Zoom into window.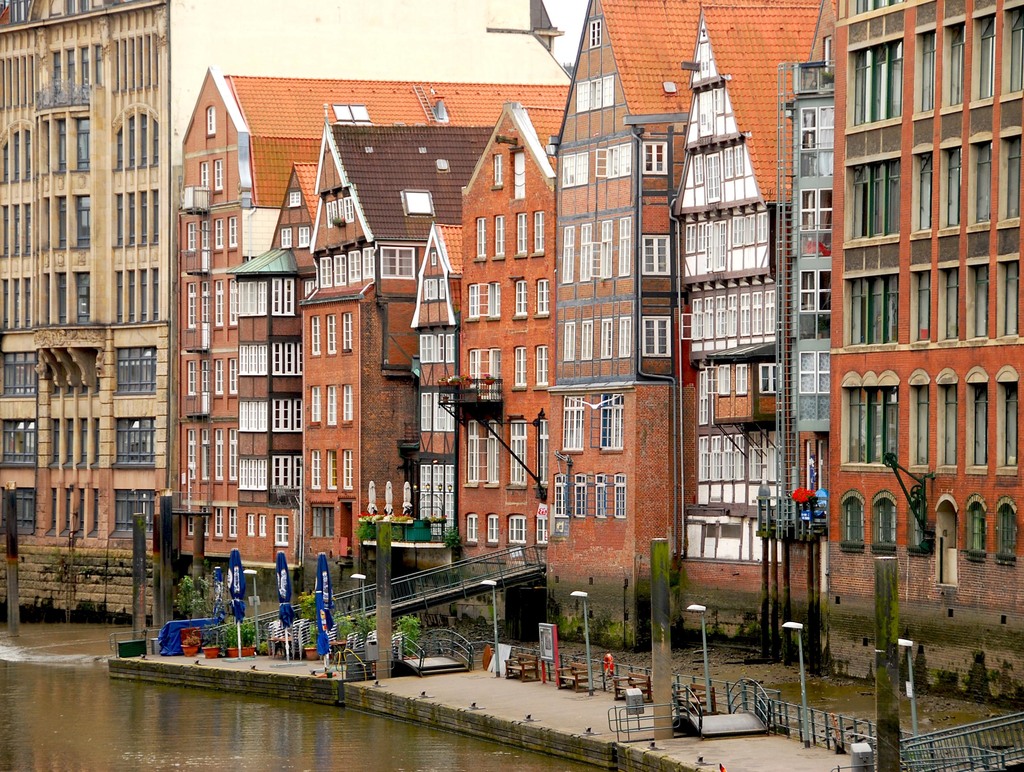
Zoom target: select_region(275, 458, 301, 494).
